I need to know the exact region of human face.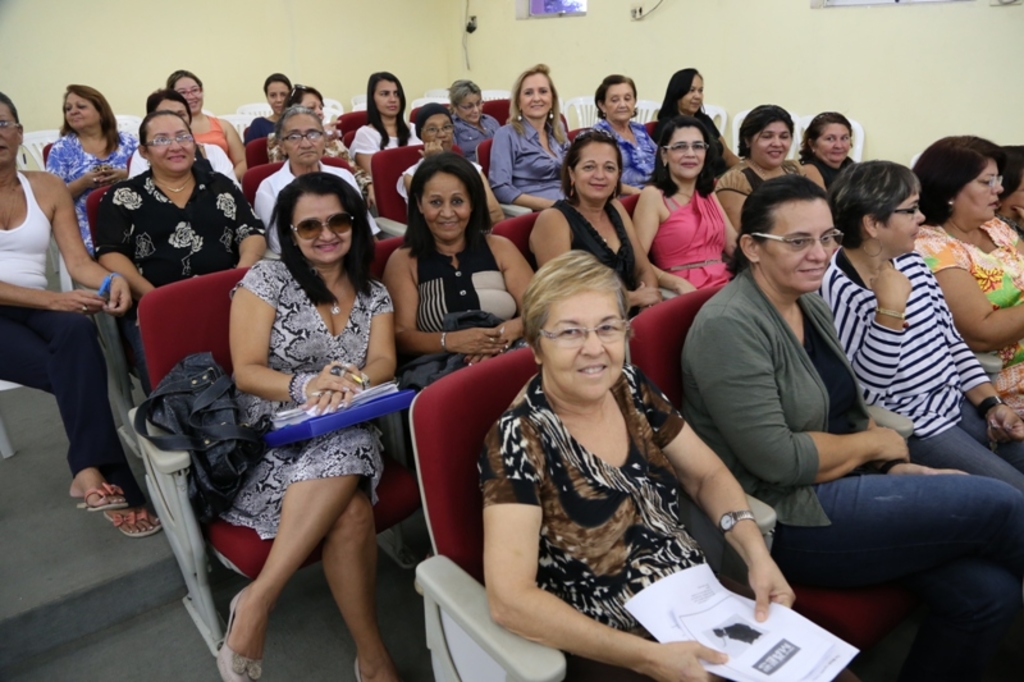
Region: crop(876, 188, 927, 255).
